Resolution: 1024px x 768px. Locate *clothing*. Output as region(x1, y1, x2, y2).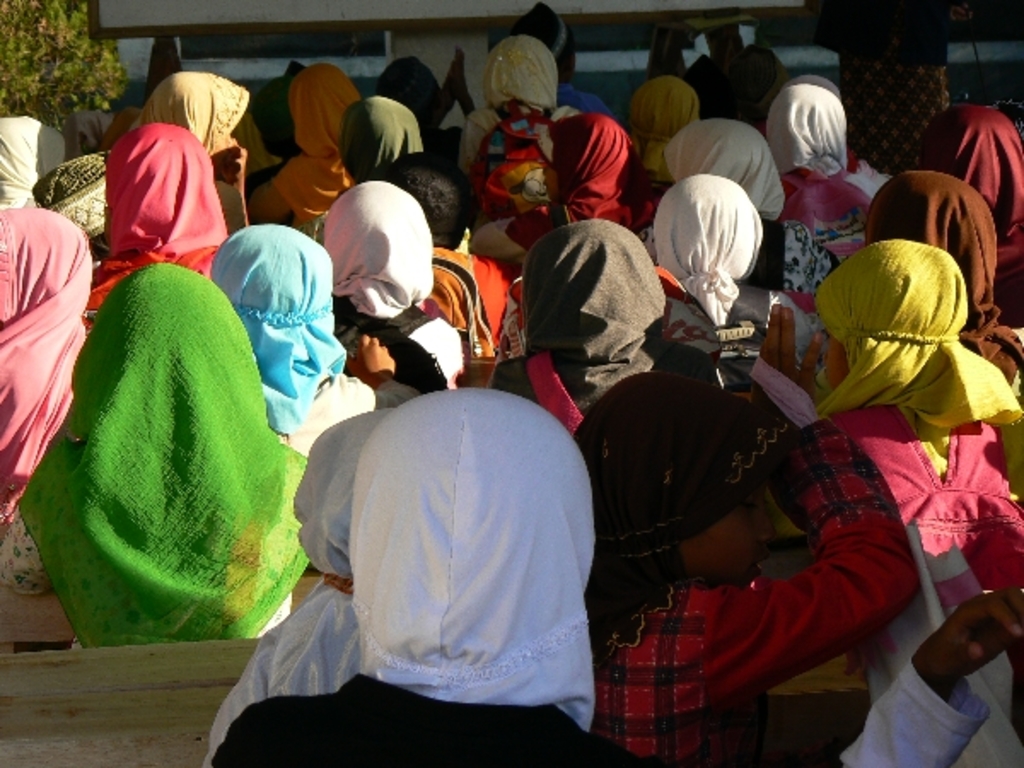
region(0, 152, 109, 236).
